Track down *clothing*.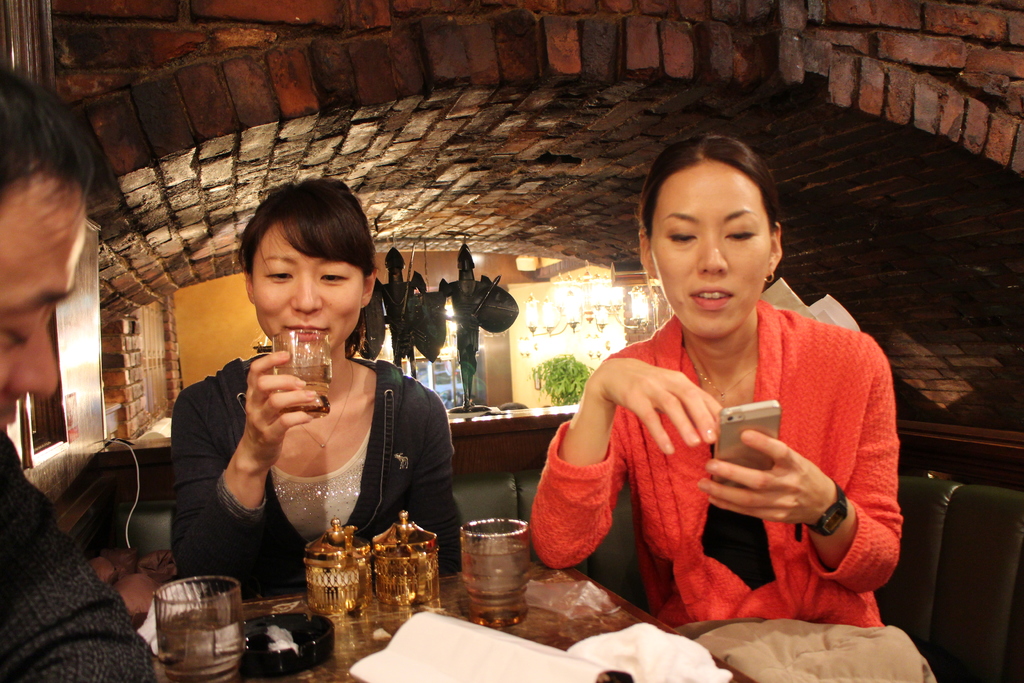
Tracked to 0,428,148,682.
